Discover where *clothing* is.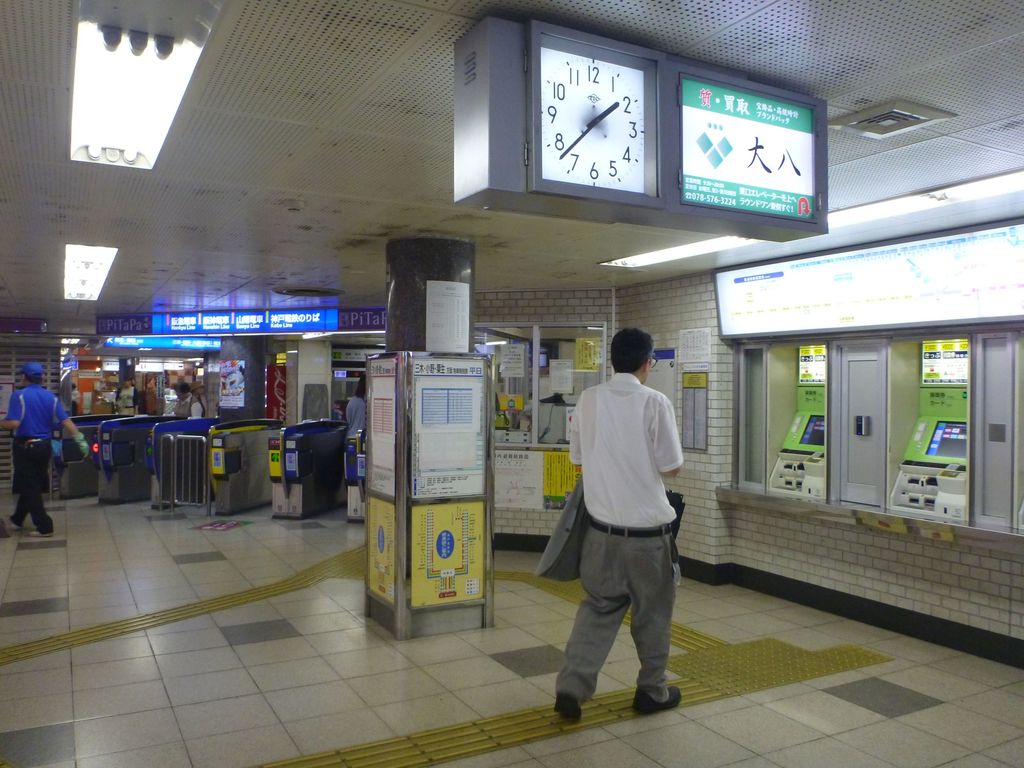
Discovered at 113:388:138:414.
